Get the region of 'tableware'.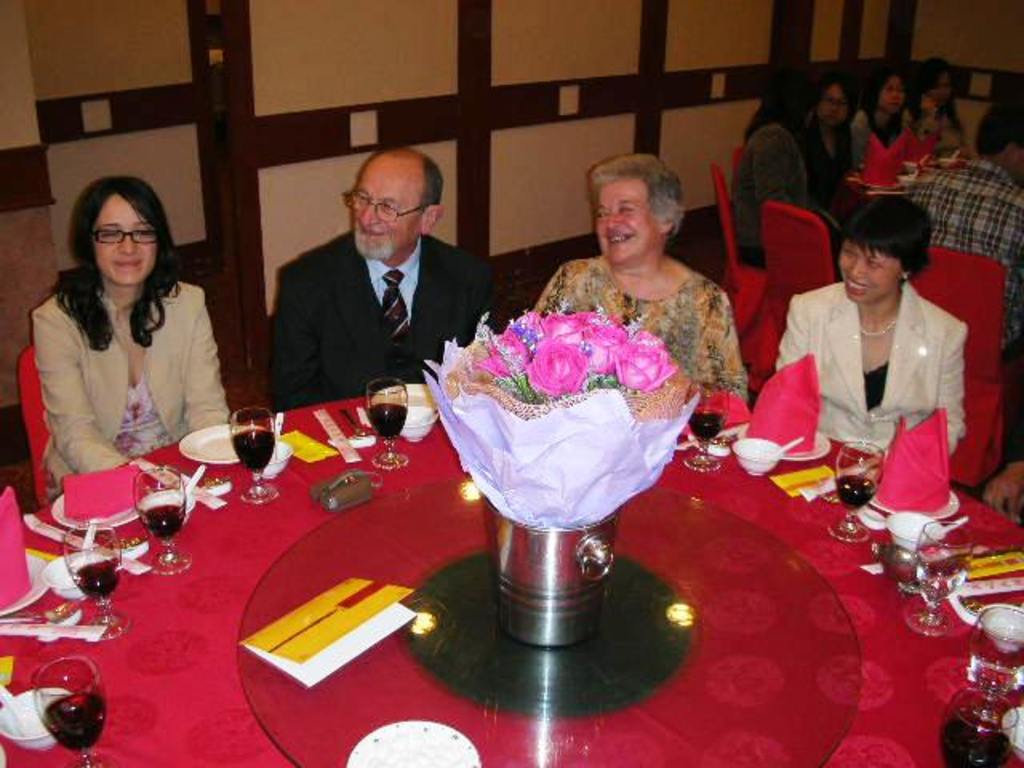
779/426/832/461.
